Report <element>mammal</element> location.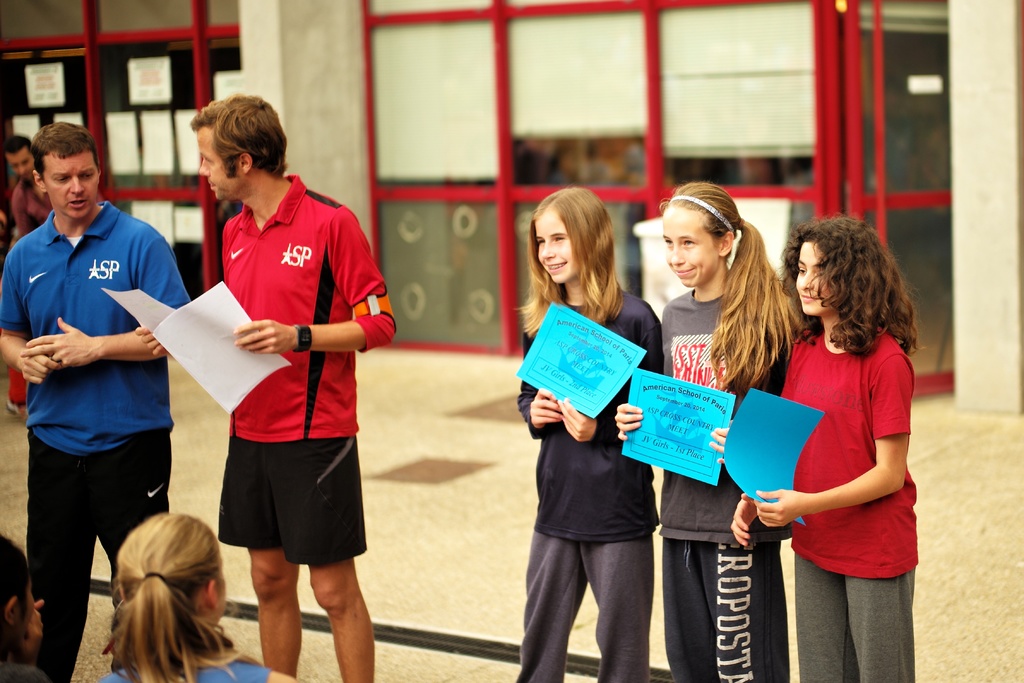
Report: (0,530,64,682).
